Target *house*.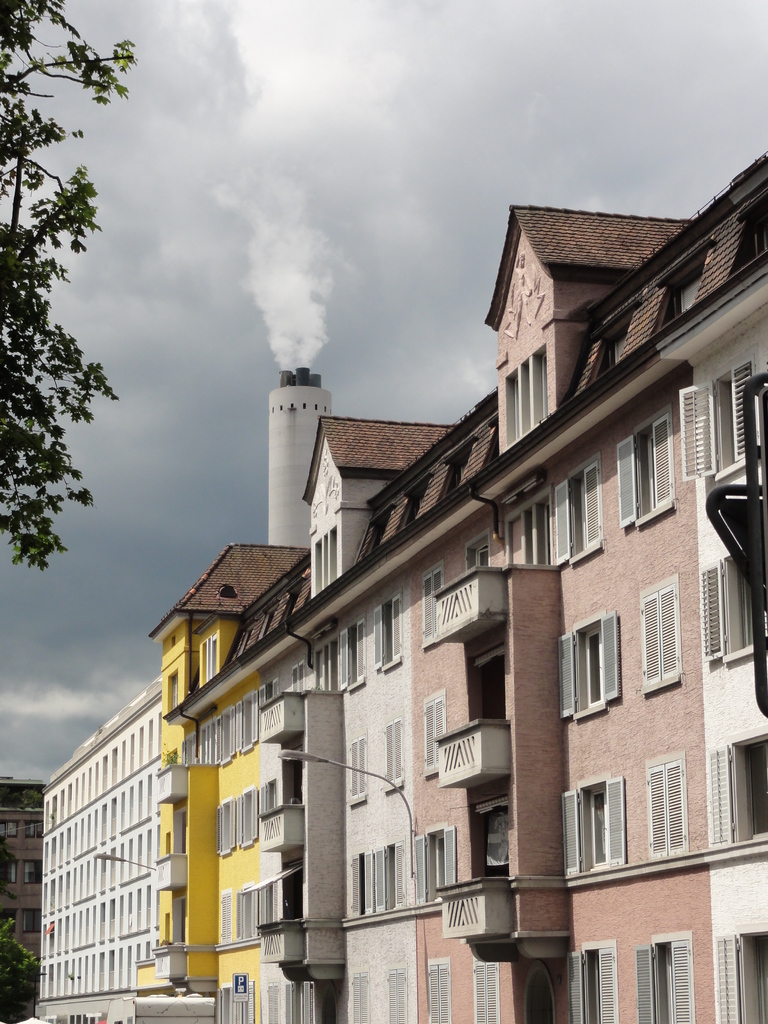
Target region: left=145, top=535, right=310, bottom=1023.
